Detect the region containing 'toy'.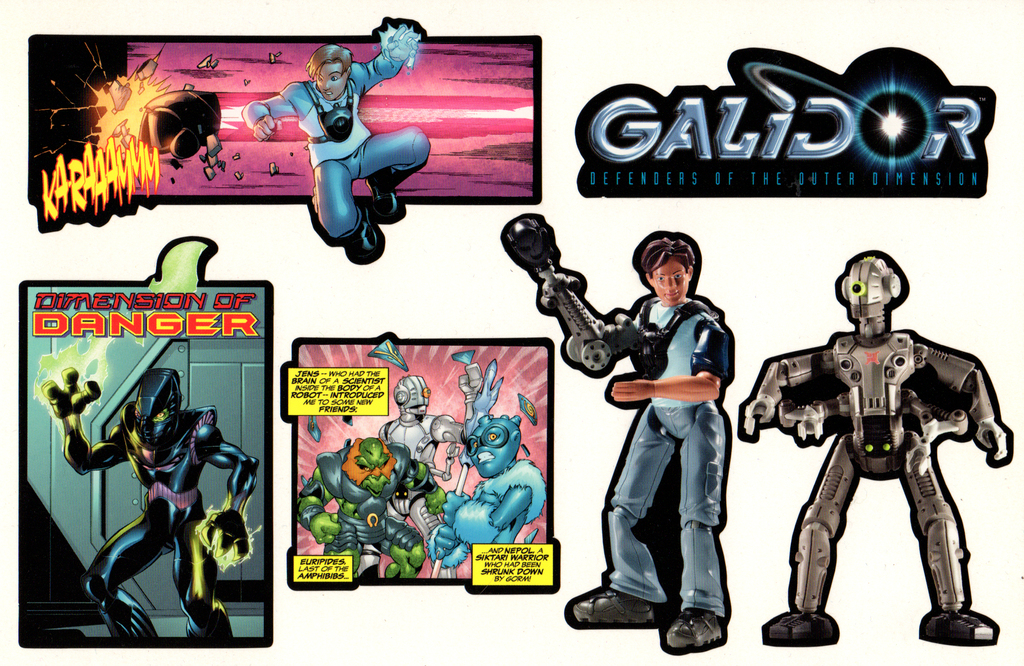
(429, 414, 546, 580).
